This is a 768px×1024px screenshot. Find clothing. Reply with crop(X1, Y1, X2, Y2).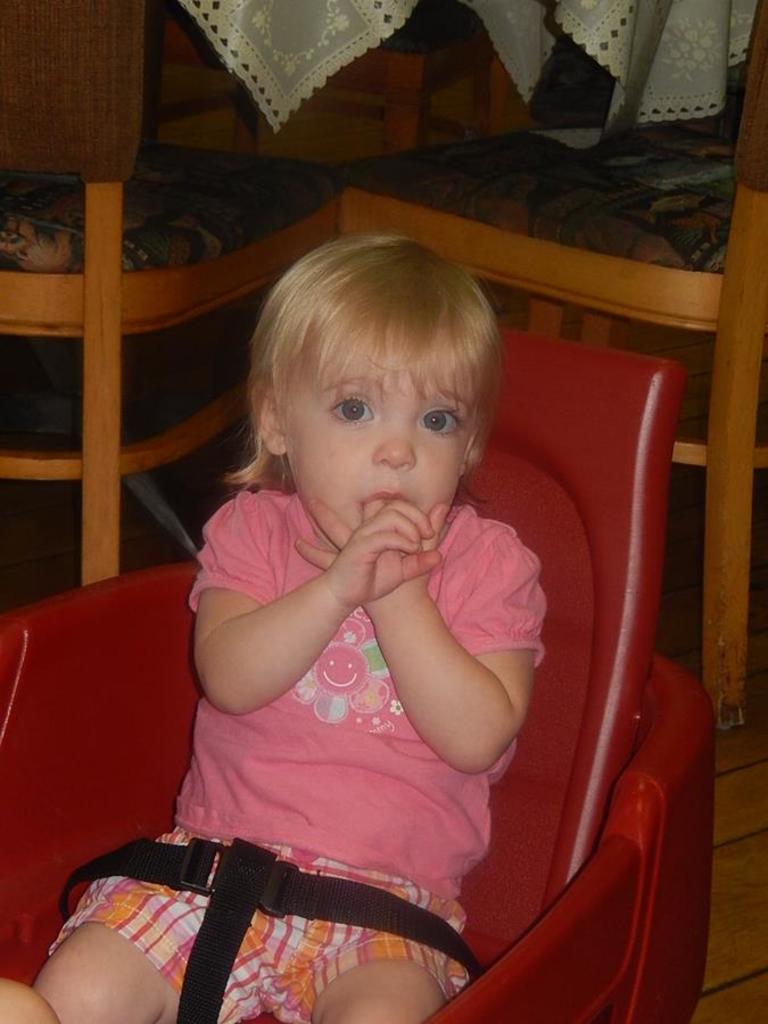
crop(46, 488, 551, 1023).
